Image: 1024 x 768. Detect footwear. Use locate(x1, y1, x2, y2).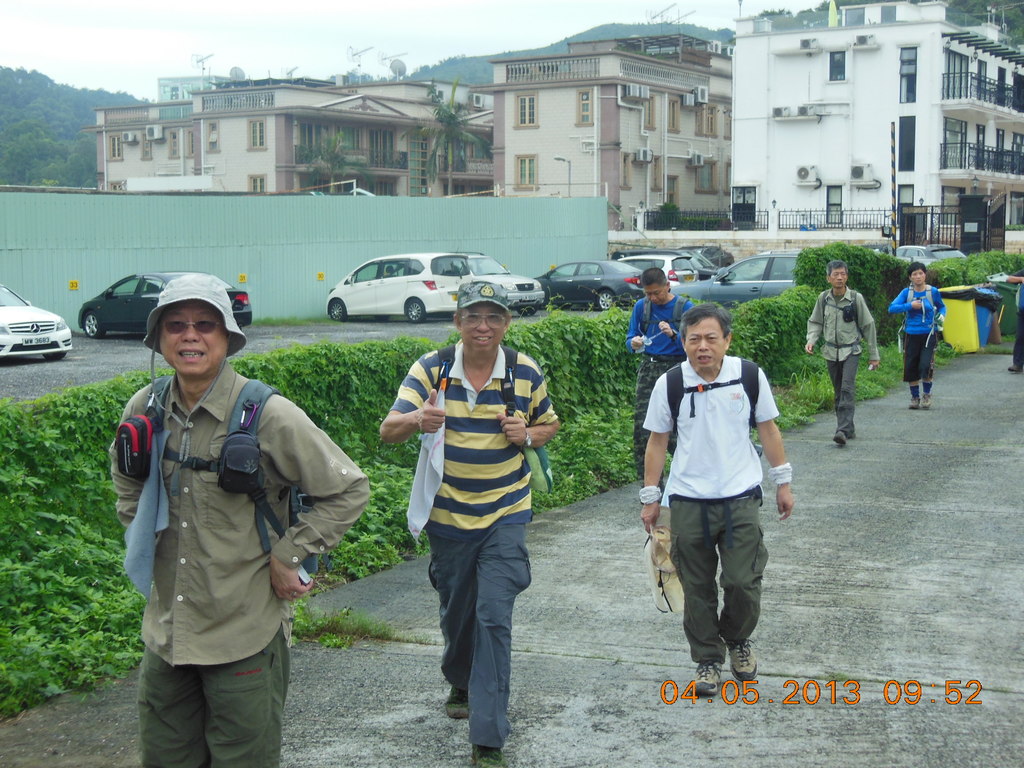
locate(1002, 365, 1023, 376).
